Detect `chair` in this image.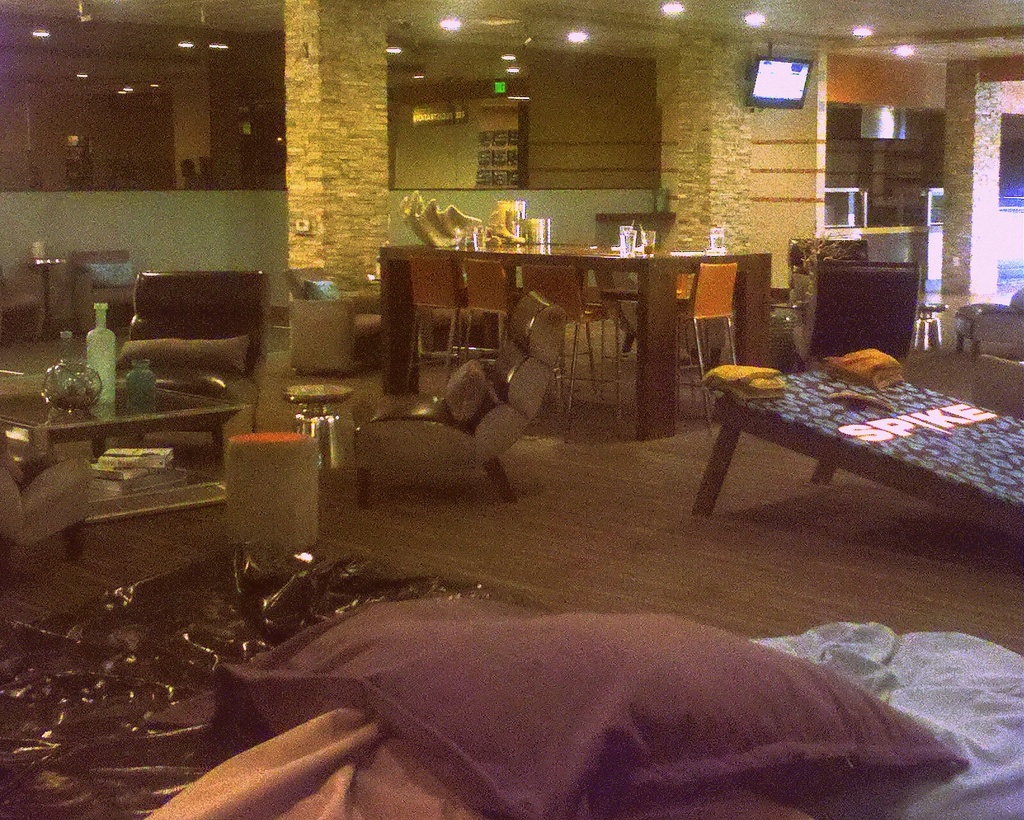
Detection: region(524, 260, 624, 421).
